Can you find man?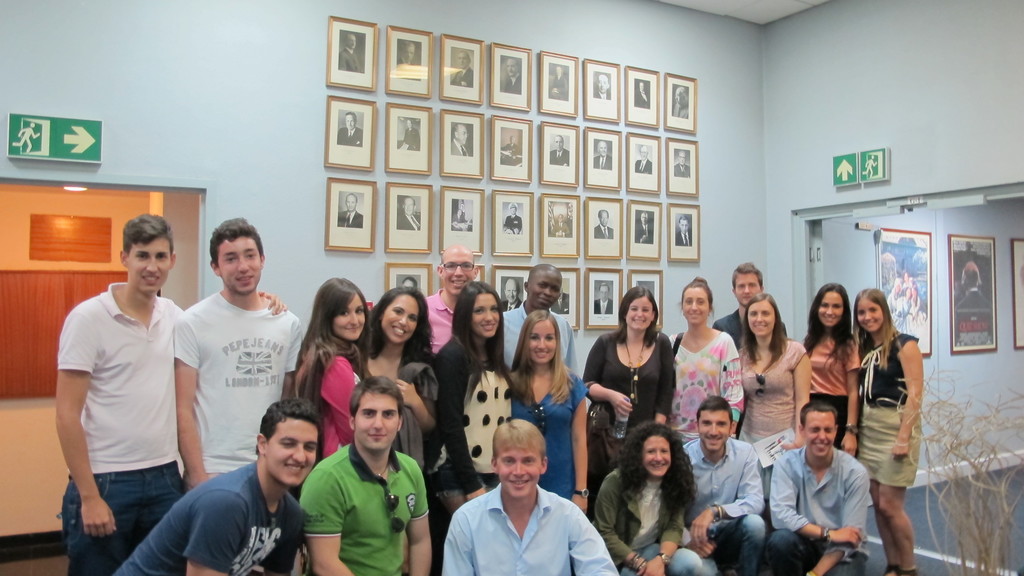
Yes, bounding box: Rect(501, 135, 521, 155).
